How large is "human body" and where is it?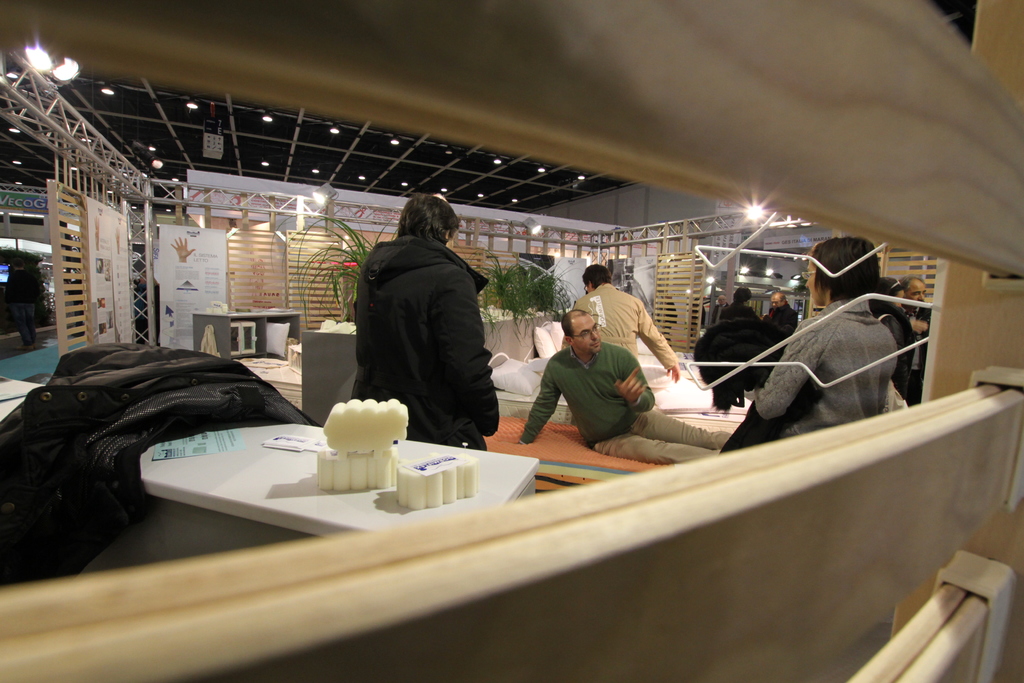
Bounding box: select_region(353, 188, 506, 444).
